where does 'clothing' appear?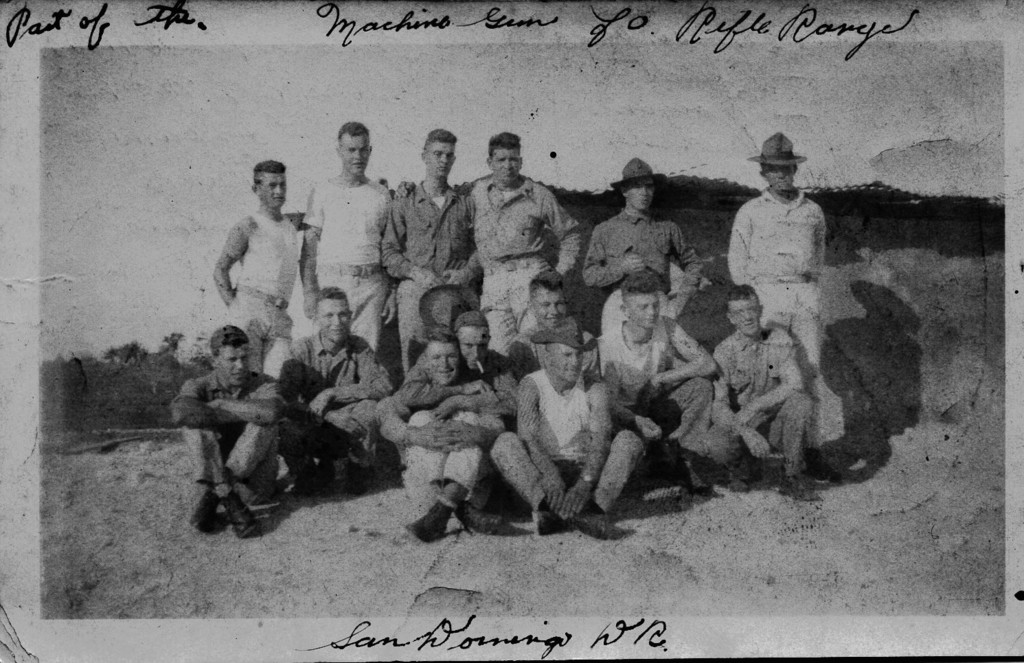
Appears at (578,207,718,340).
